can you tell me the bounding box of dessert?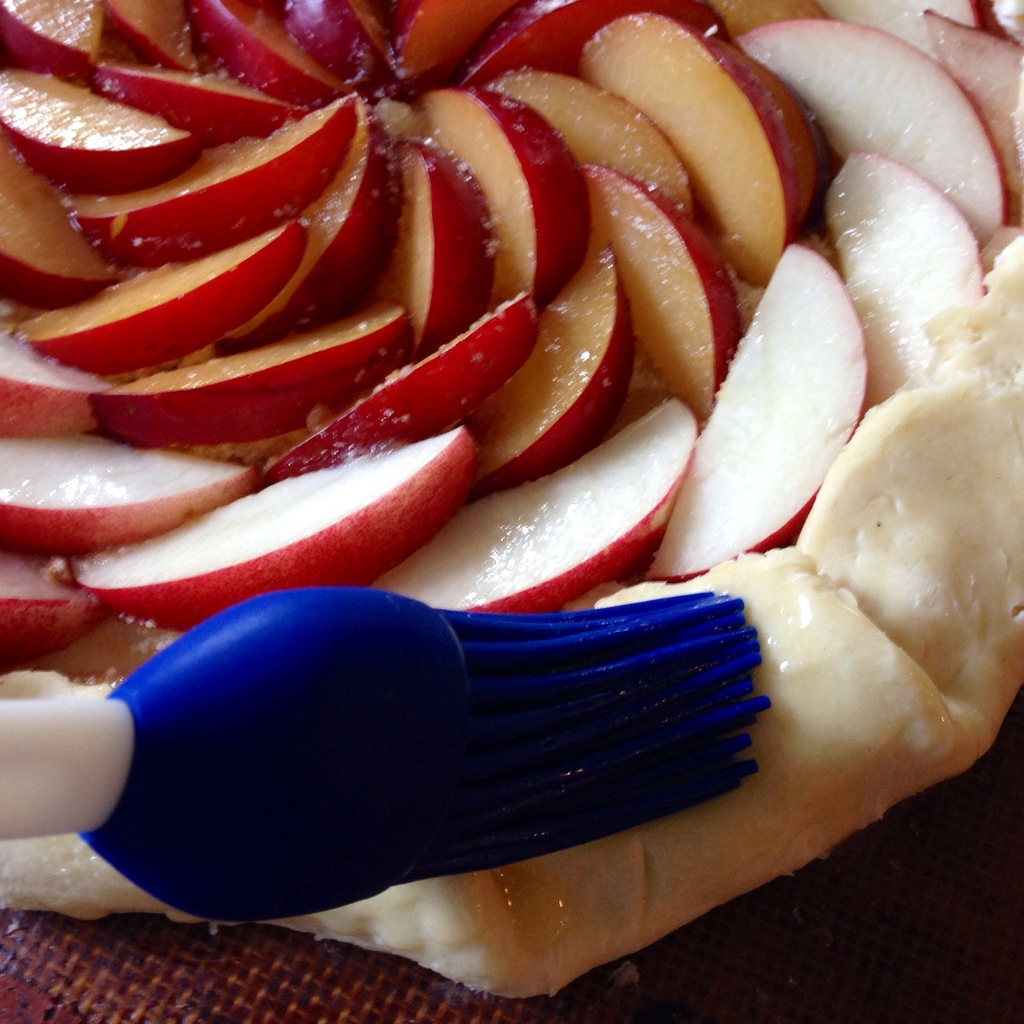
664,241,870,577.
